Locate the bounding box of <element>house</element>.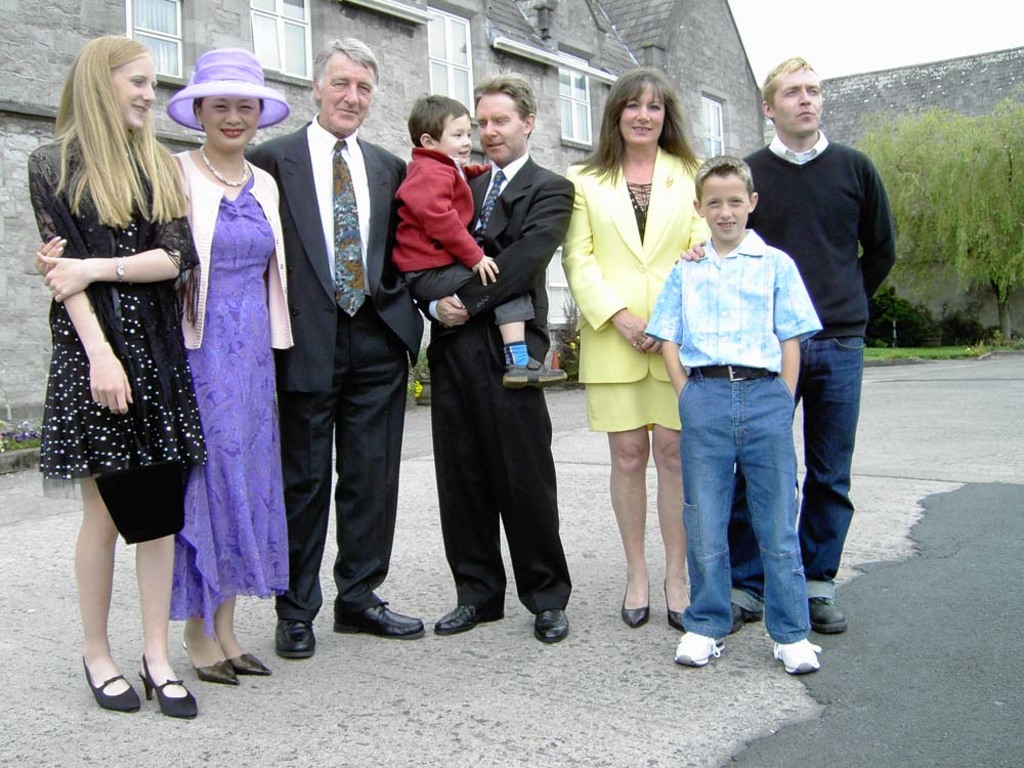
Bounding box: x1=0 y1=0 x2=765 y2=462.
